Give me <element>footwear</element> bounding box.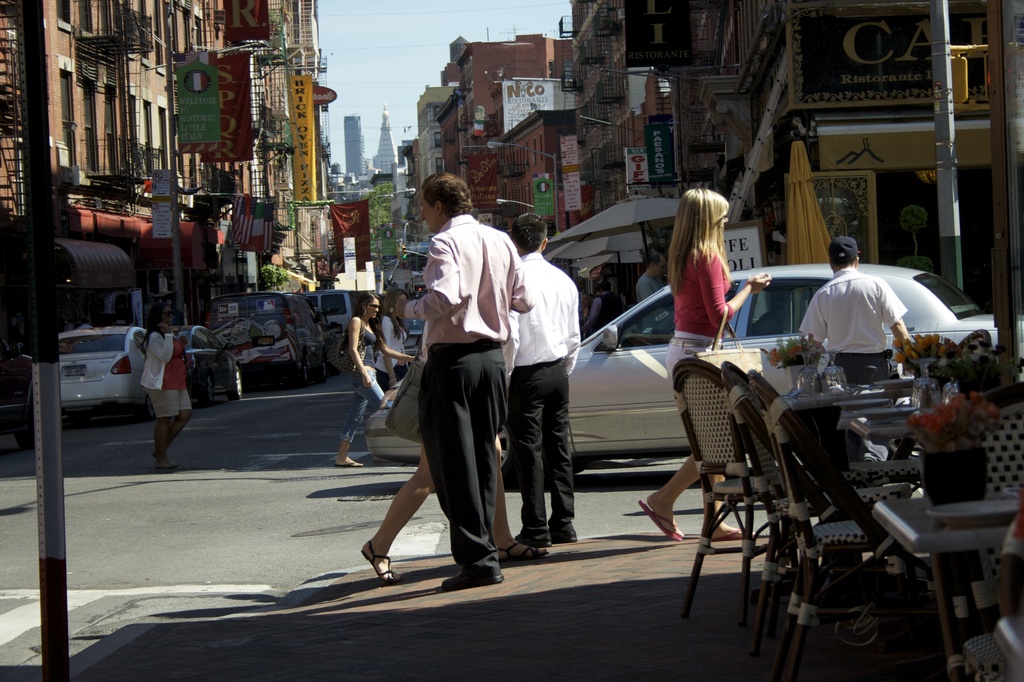
[left=554, top=532, right=577, bottom=544].
